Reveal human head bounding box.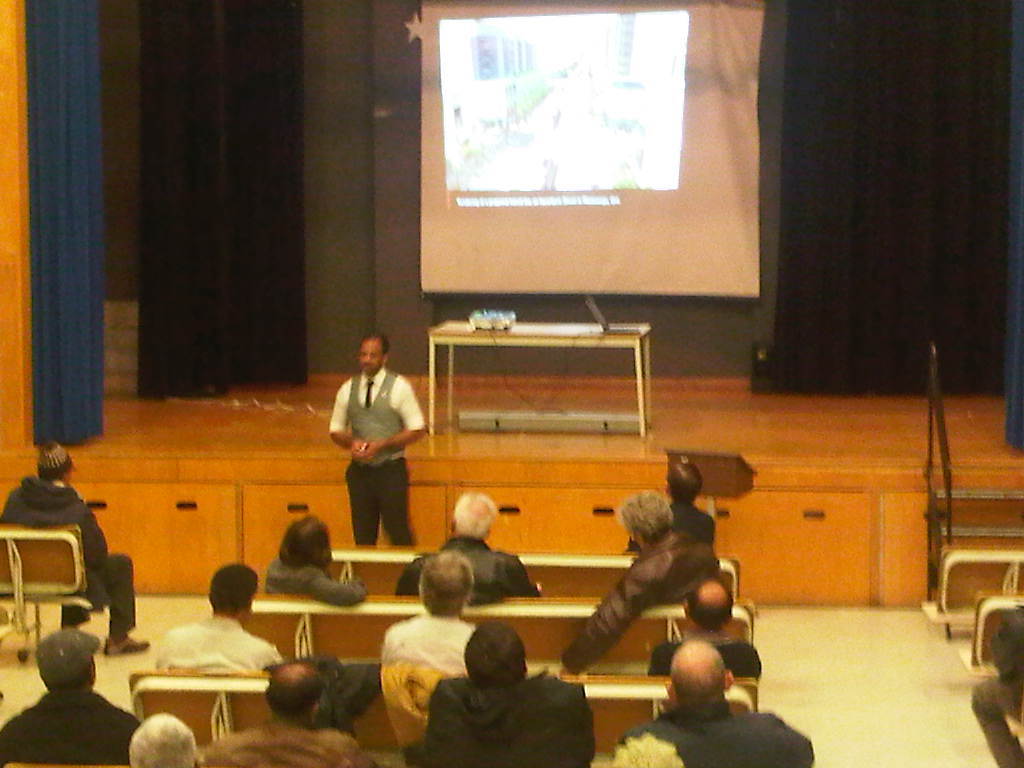
Revealed: region(669, 641, 736, 712).
